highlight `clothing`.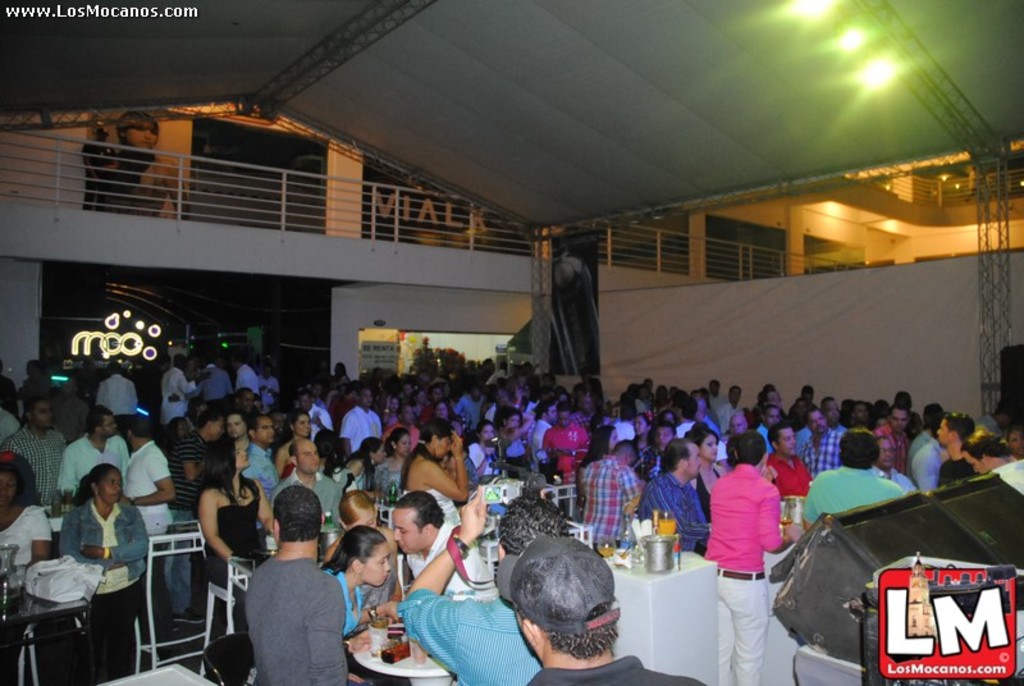
Highlighted region: box(247, 435, 283, 506).
